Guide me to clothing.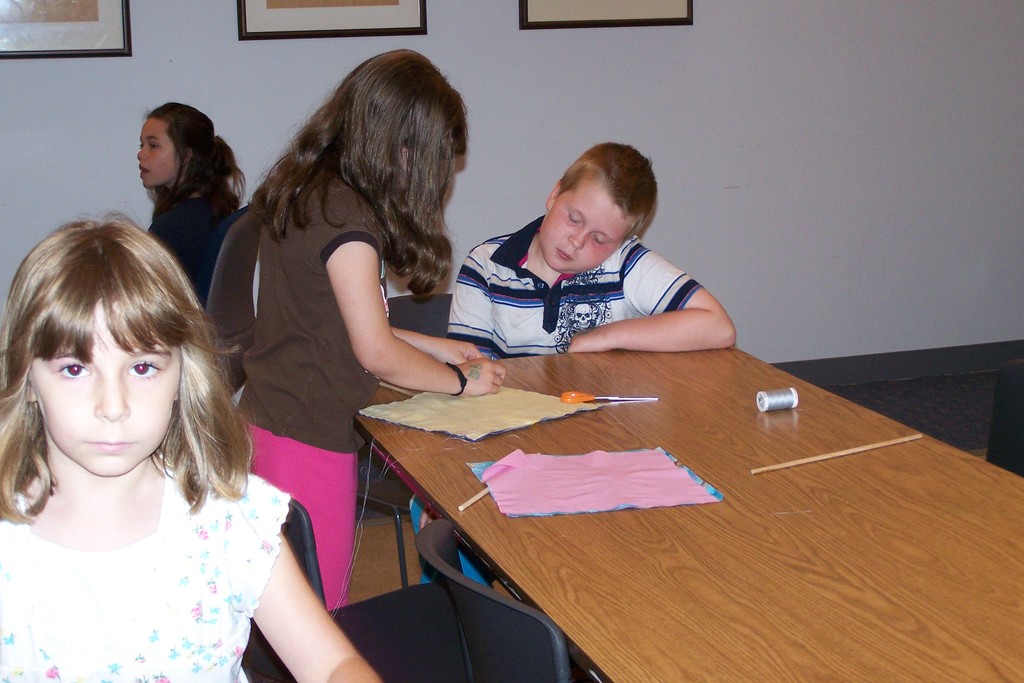
Guidance: bbox=(202, 200, 259, 395).
